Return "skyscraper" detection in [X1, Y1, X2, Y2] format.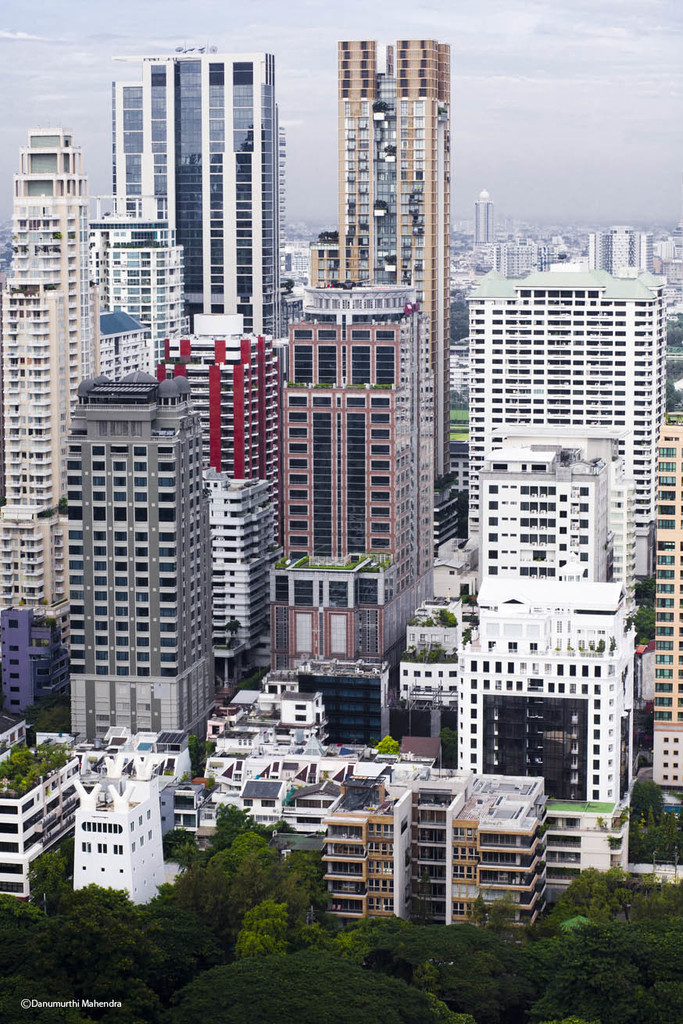
[327, 29, 449, 488].
